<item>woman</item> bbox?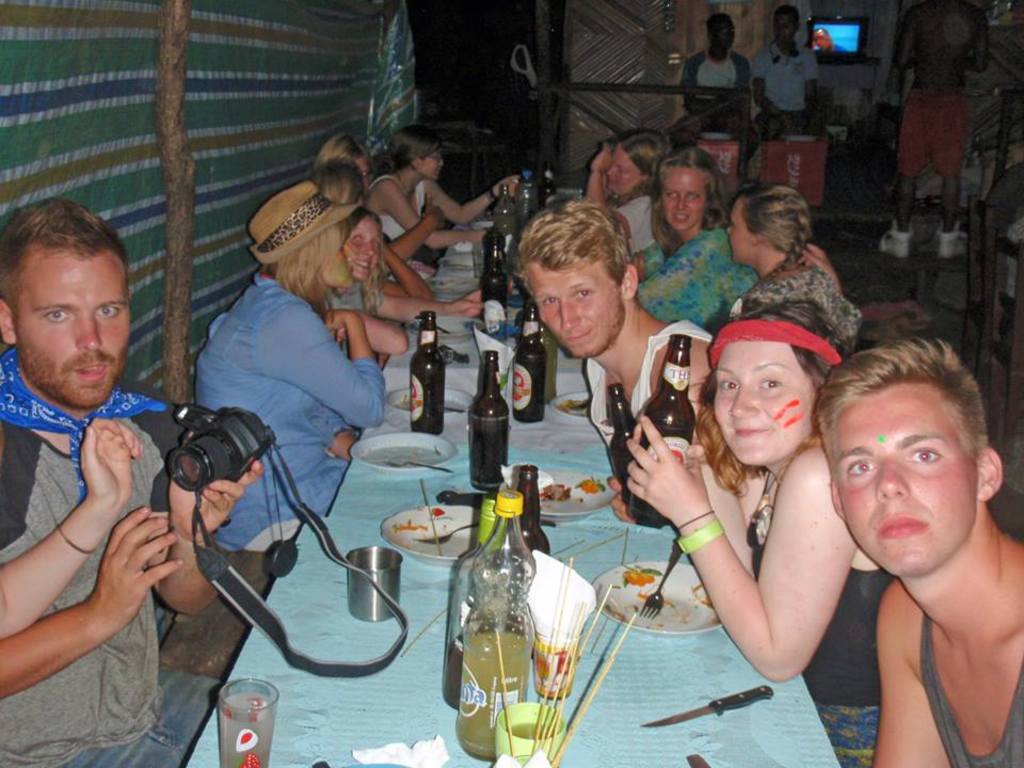
580:131:670:261
